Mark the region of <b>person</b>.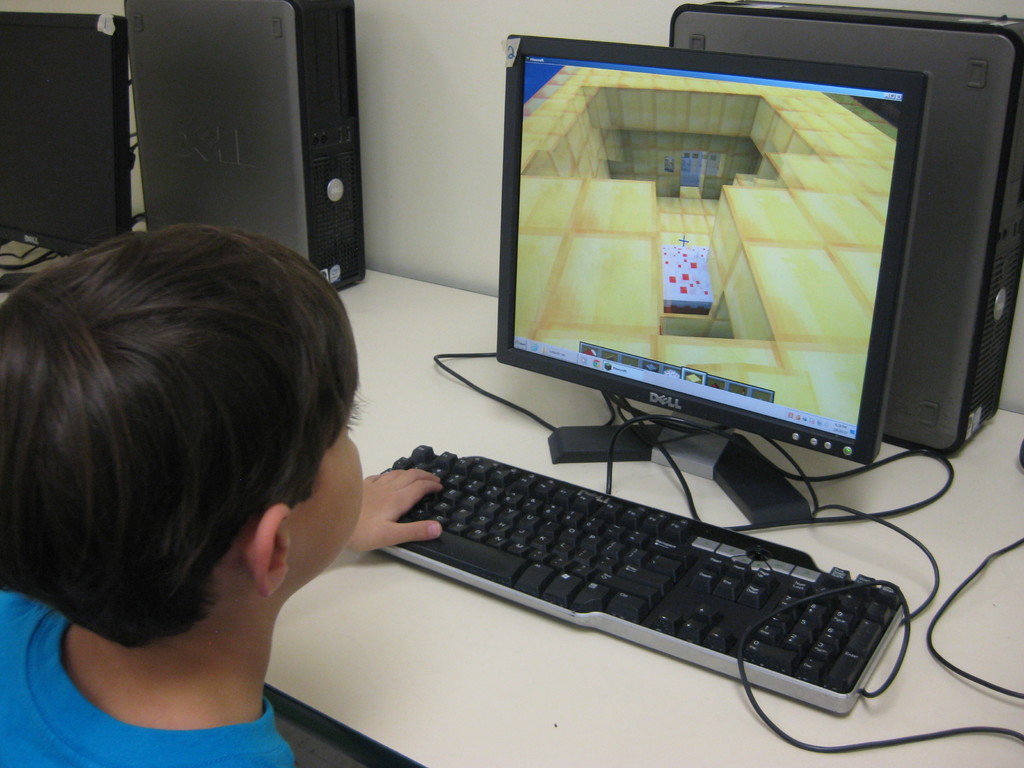
Region: (x1=0, y1=136, x2=397, y2=767).
